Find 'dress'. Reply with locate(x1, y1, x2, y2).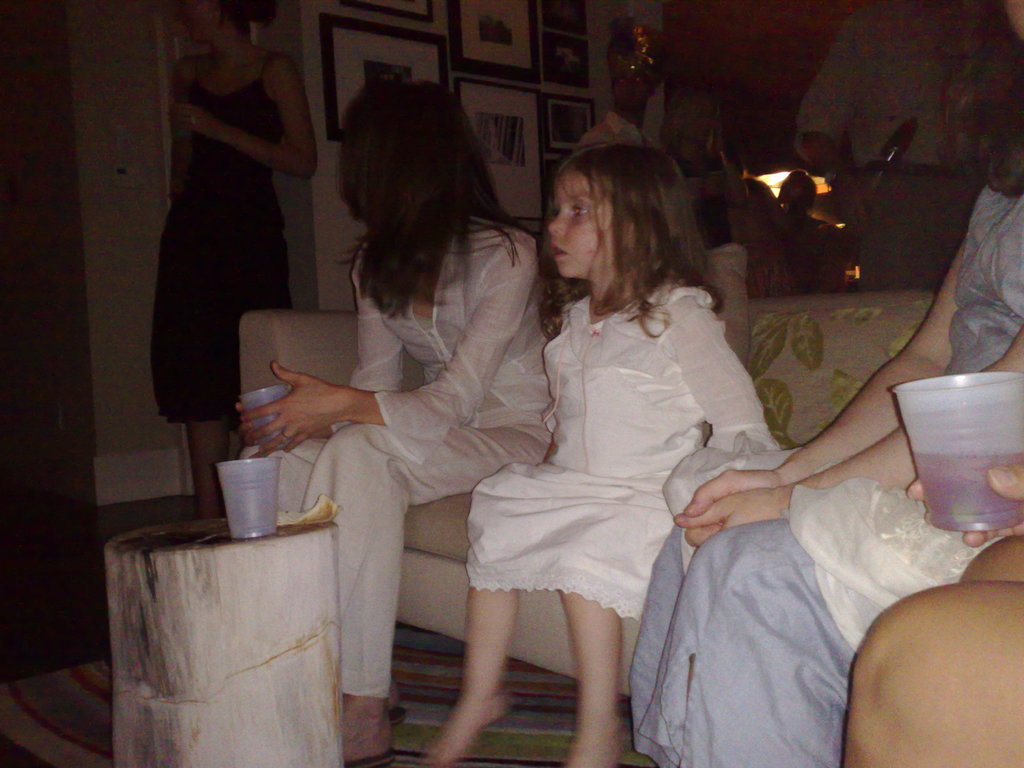
locate(465, 284, 780, 620).
